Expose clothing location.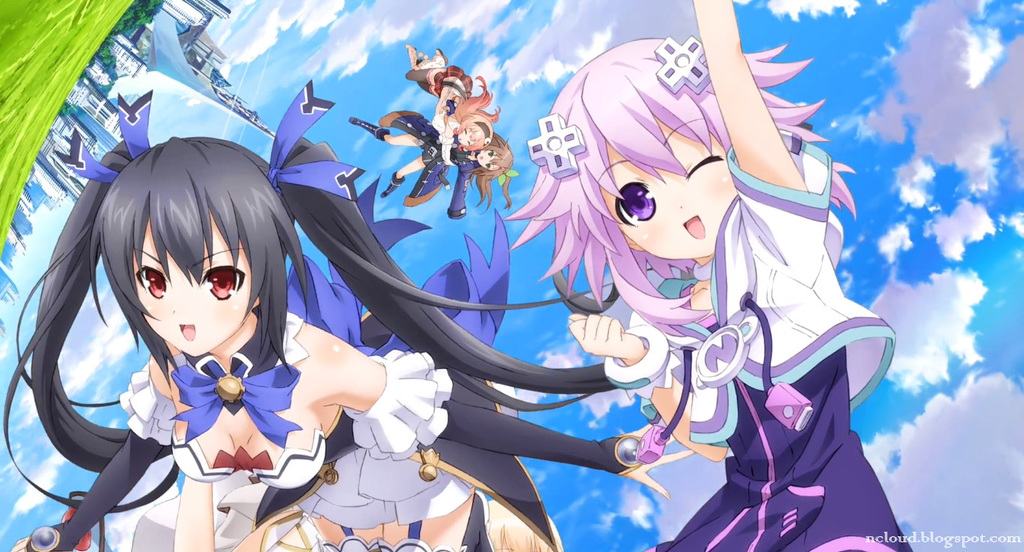
Exposed at locate(602, 134, 915, 551).
